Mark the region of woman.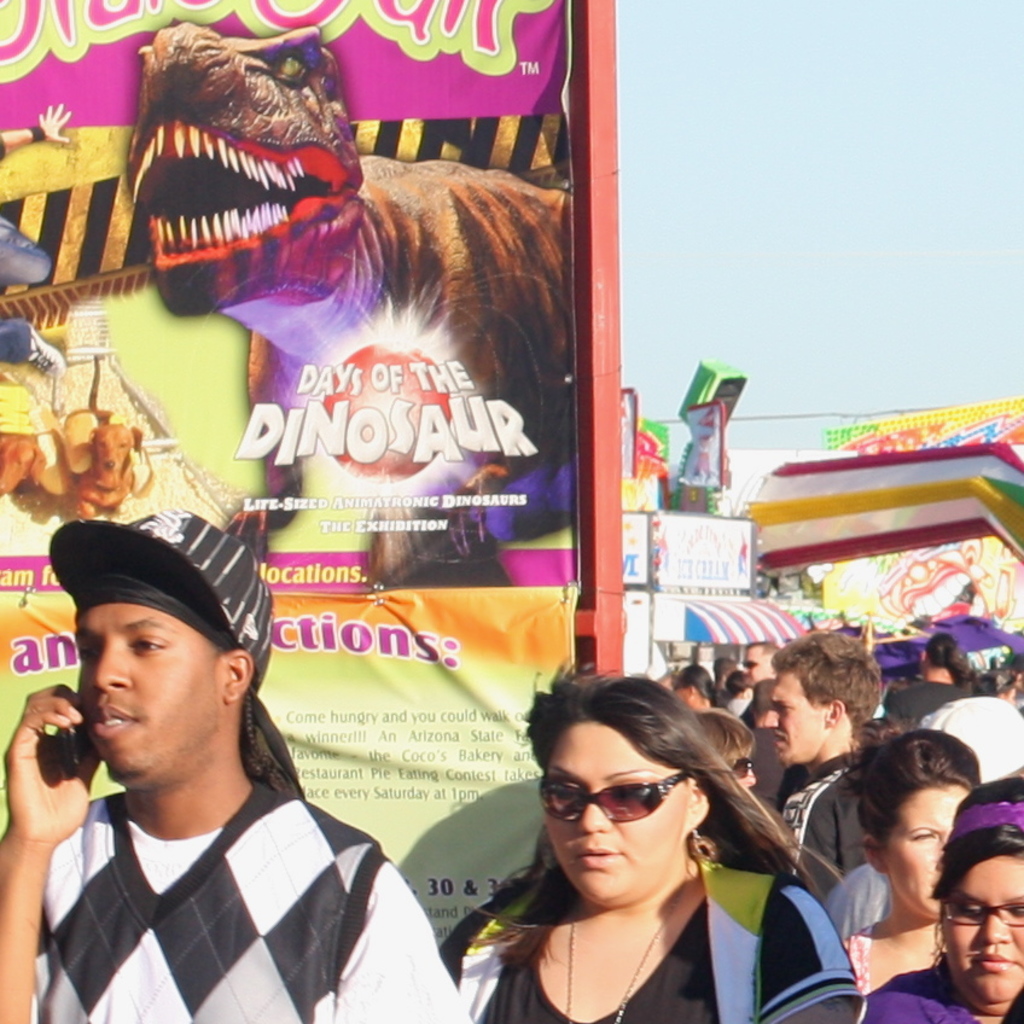
Region: (441, 690, 856, 1023).
